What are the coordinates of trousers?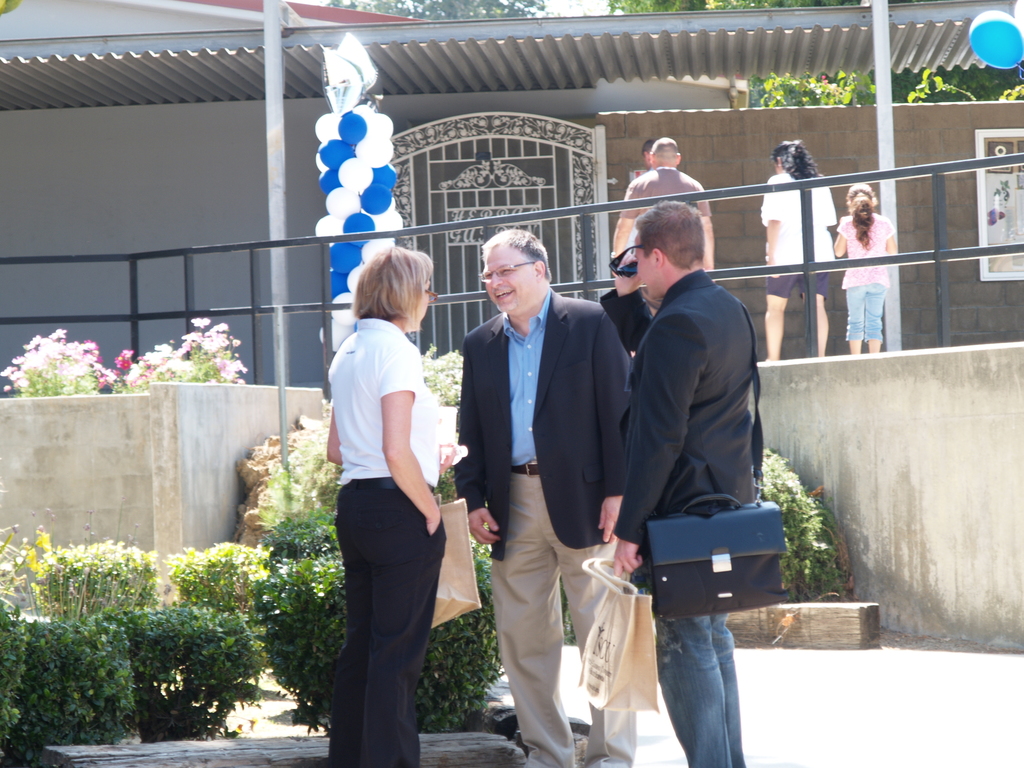
{"x1": 324, "y1": 474, "x2": 447, "y2": 767}.
